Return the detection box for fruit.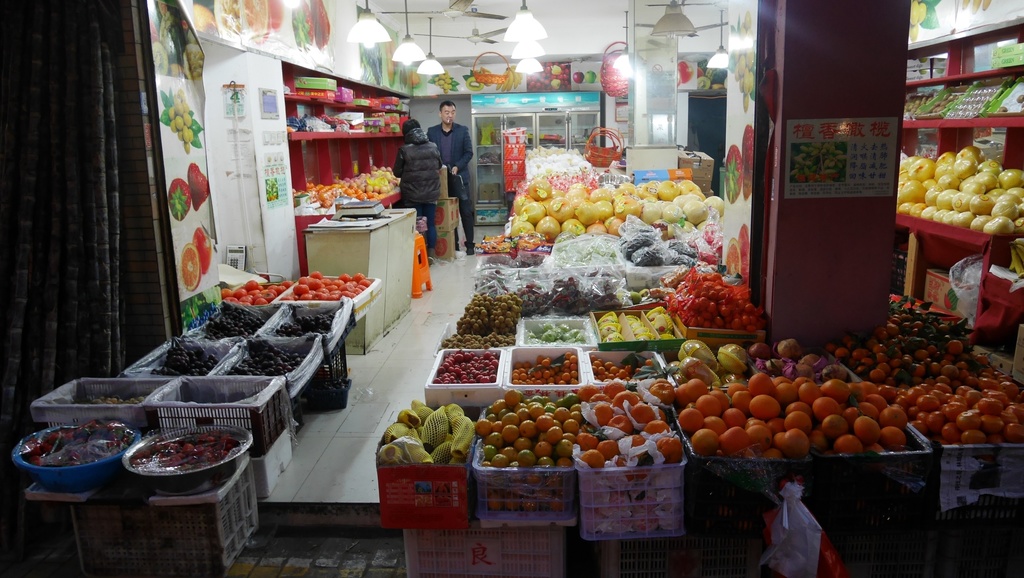
l=170, t=179, r=192, b=222.
